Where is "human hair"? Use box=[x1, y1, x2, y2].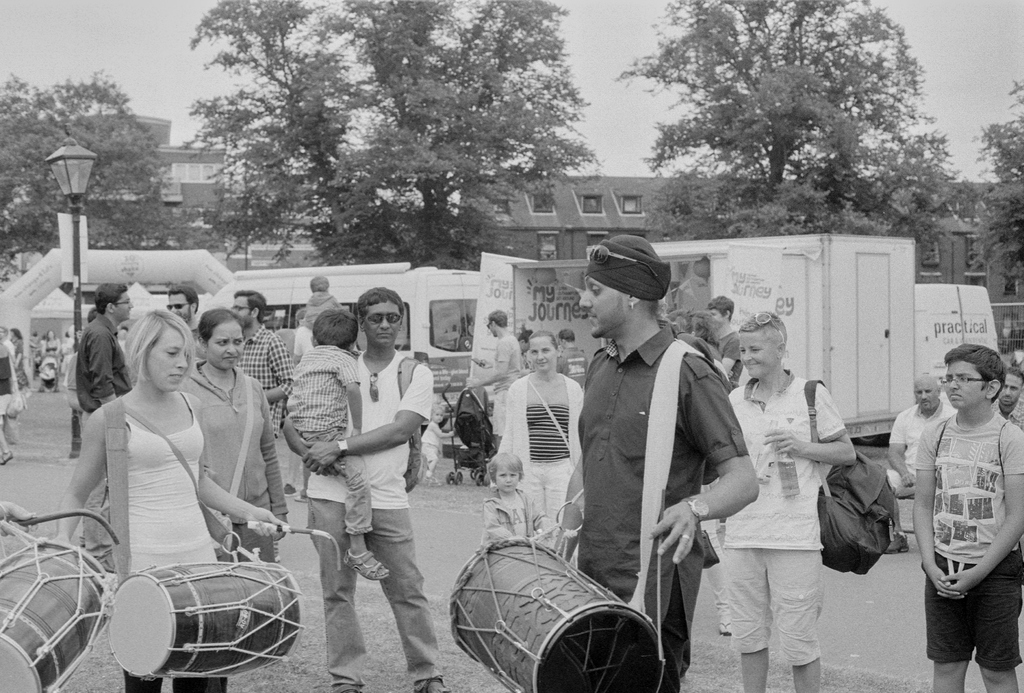
box=[490, 311, 510, 329].
